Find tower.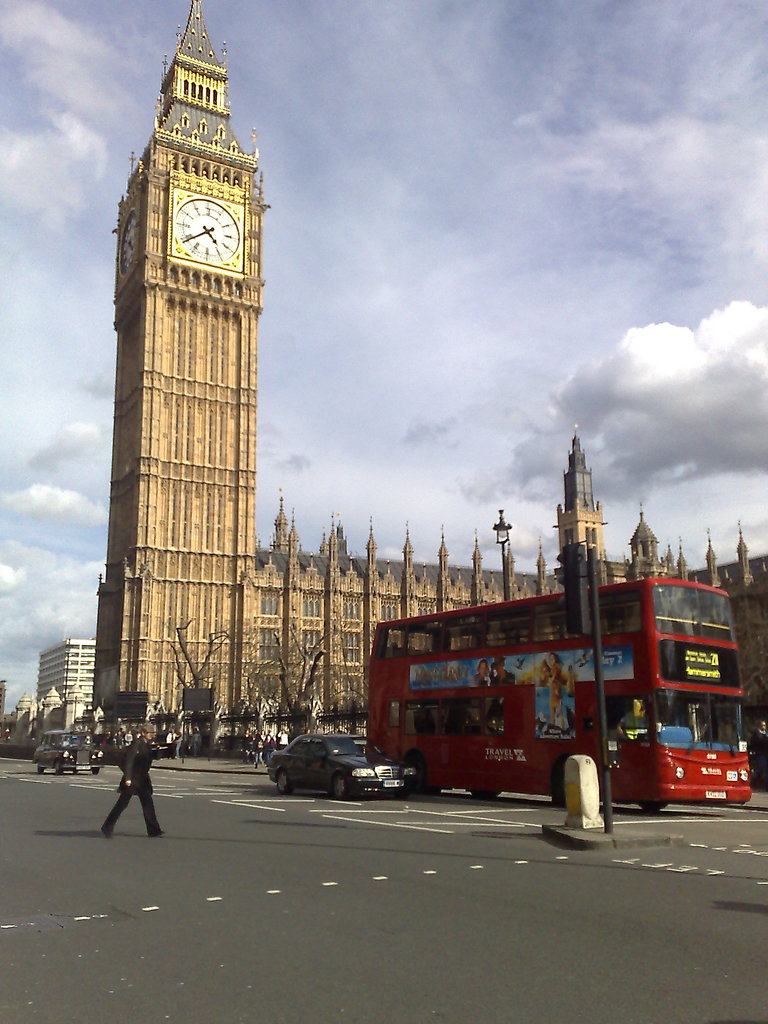
region(82, 0, 287, 698).
